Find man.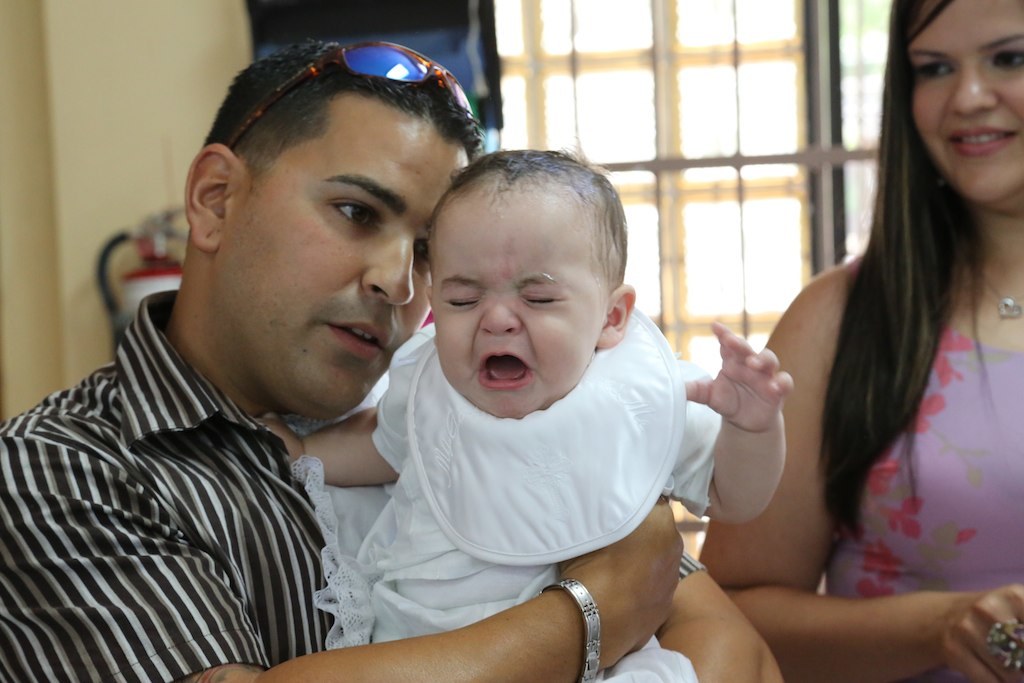
l=0, t=36, r=787, b=682.
